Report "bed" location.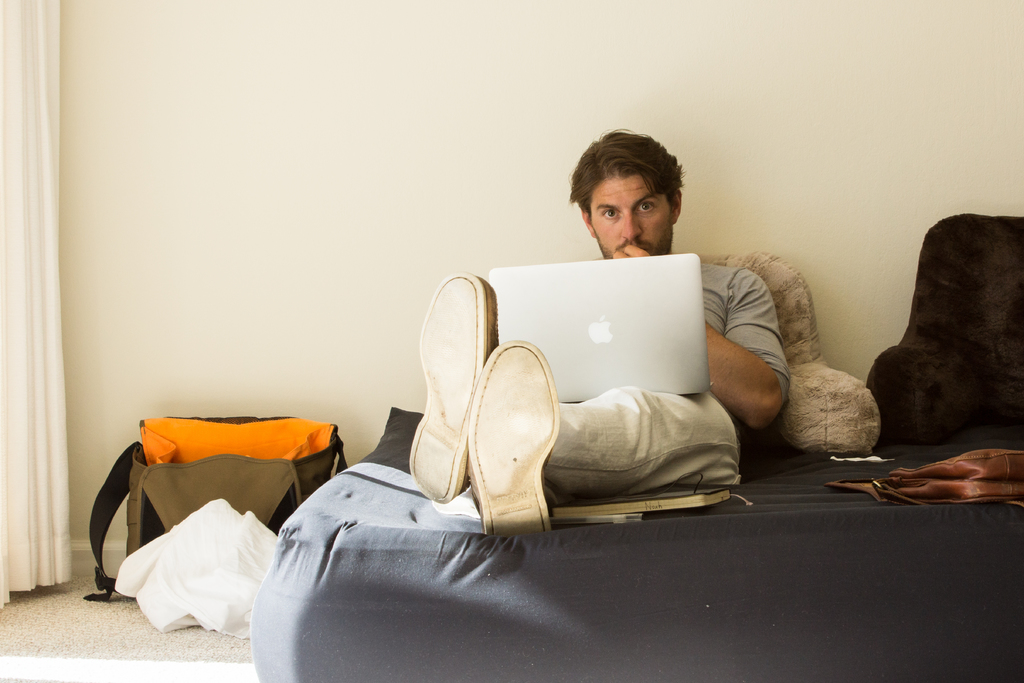
Report: <region>241, 399, 1022, 681</region>.
